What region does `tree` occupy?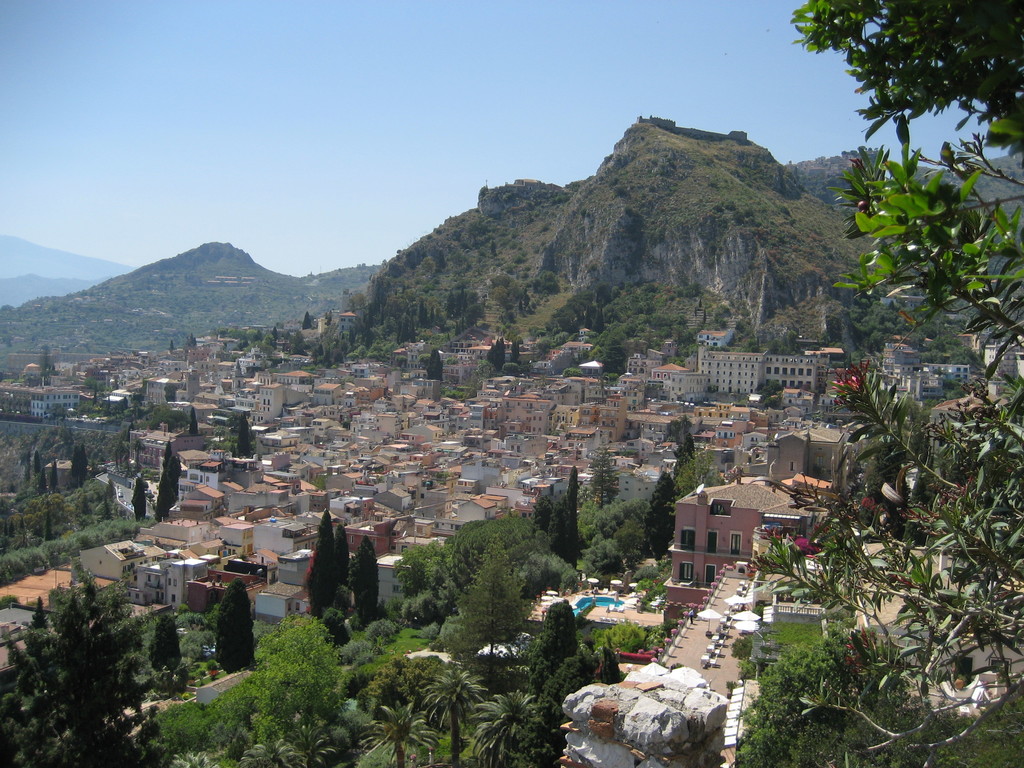
<box>395,309,416,342</box>.
